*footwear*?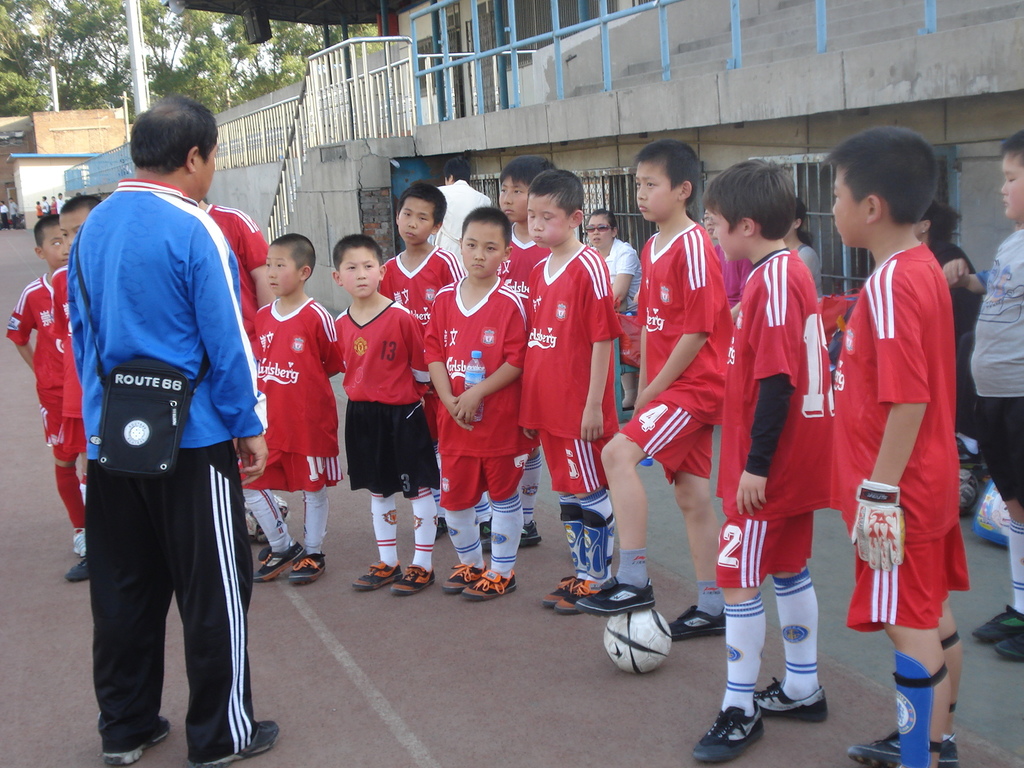
x1=354 y1=561 x2=406 y2=593
